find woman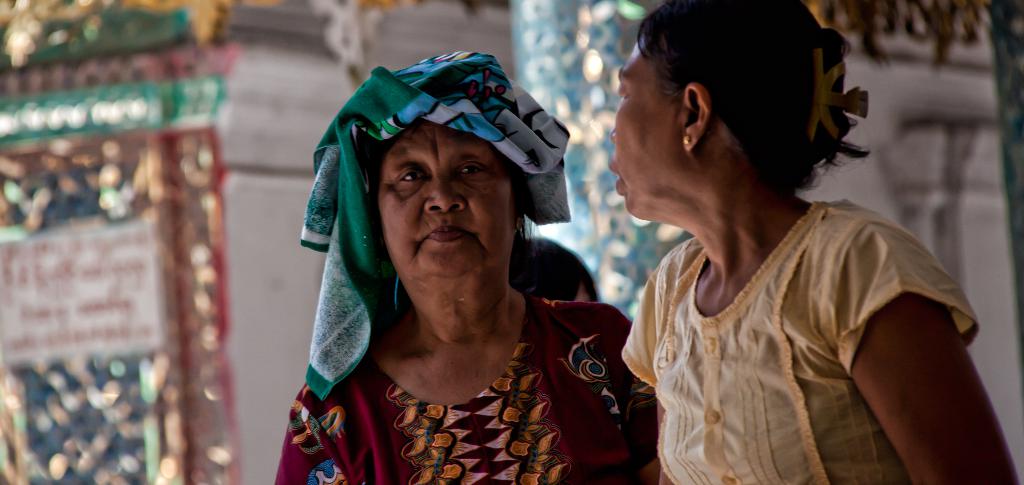
pyautogui.locateOnScreen(273, 47, 668, 484)
